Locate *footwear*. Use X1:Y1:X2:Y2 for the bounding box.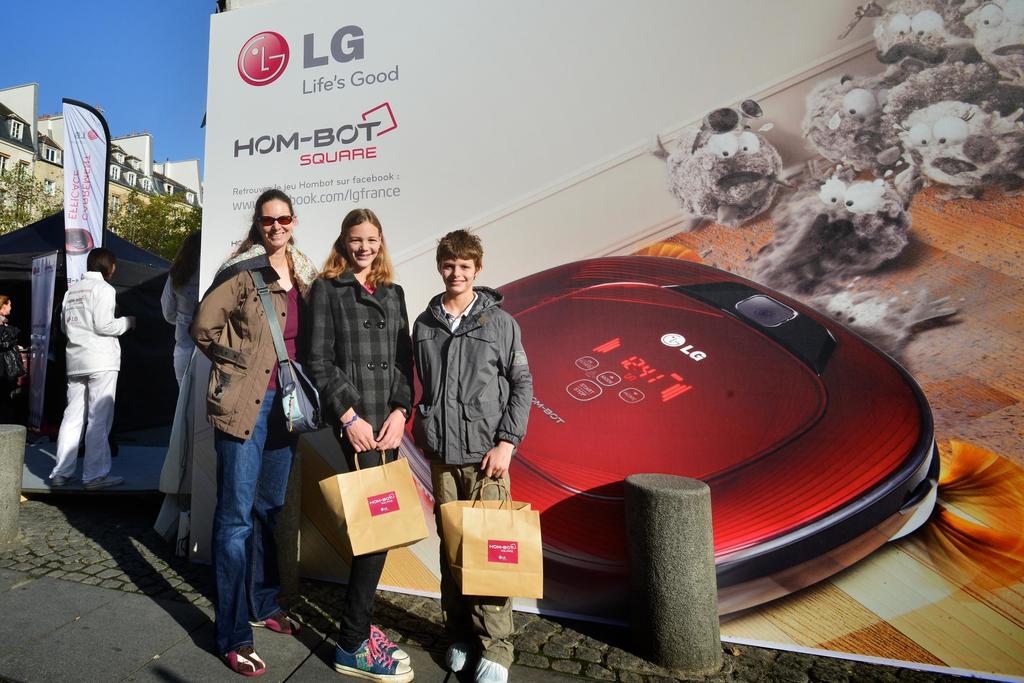
444:645:467:677.
